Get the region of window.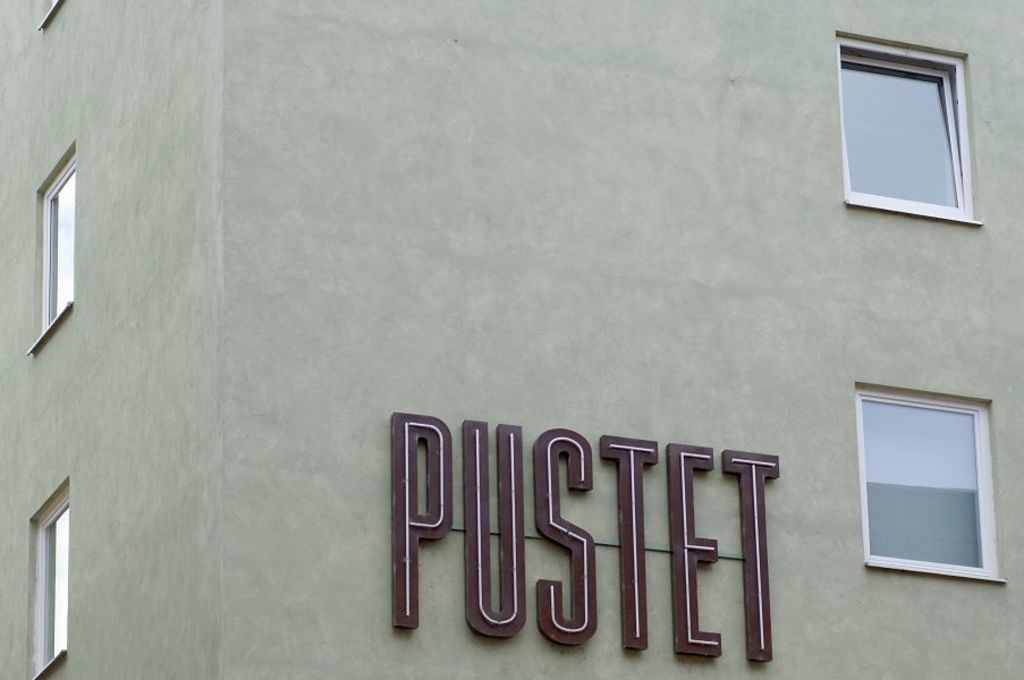
{"left": 32, "top": 483, "right": 73, "bottom": 672}.
